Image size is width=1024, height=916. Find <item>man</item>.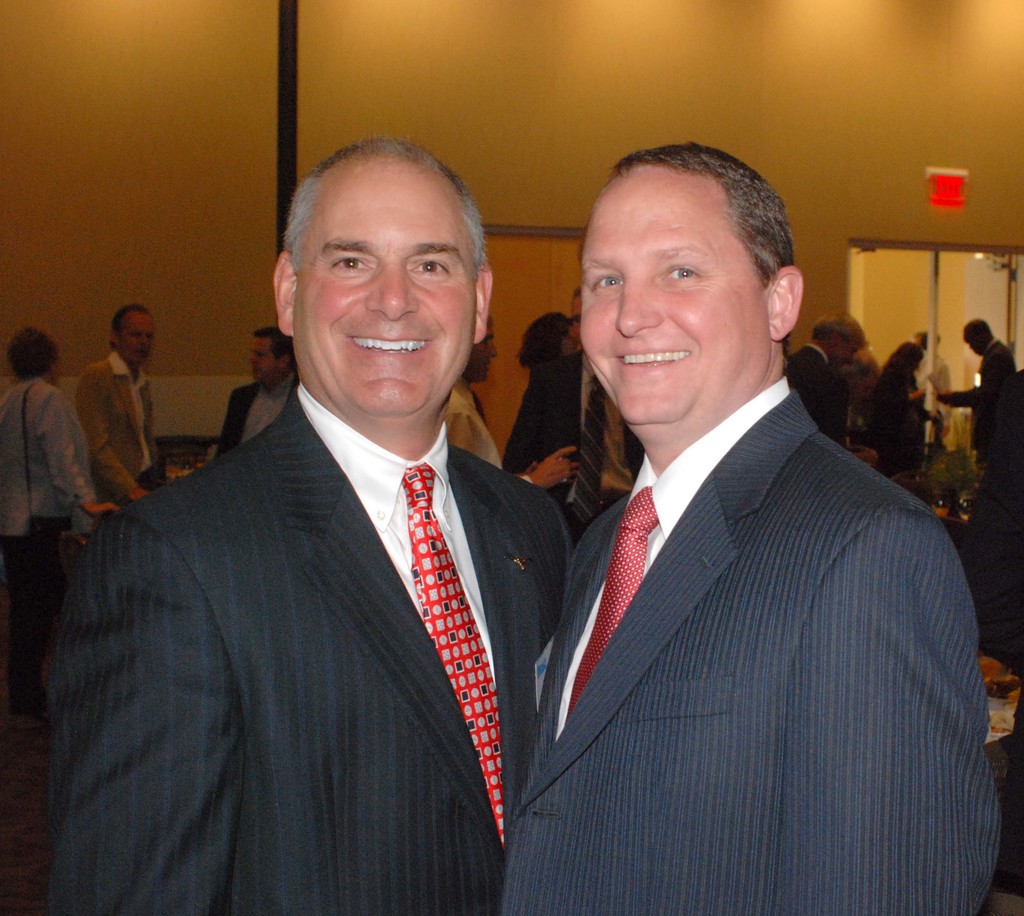
select_region(498, 143, 1008, 915).
